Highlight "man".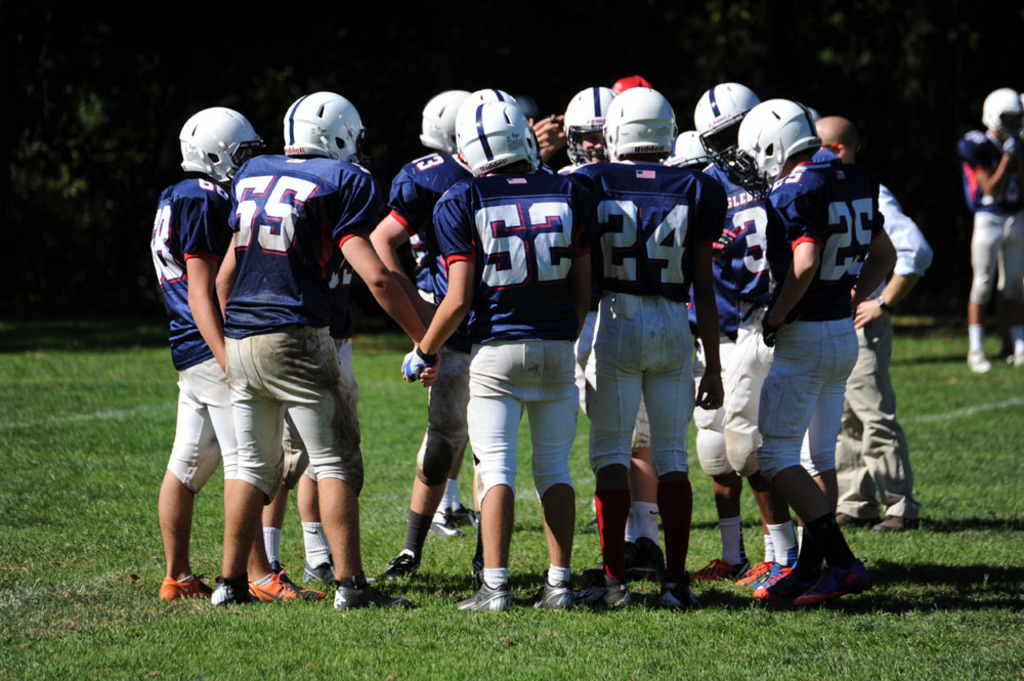
Highlighted region: locate(967, 90, 1023, 370).
